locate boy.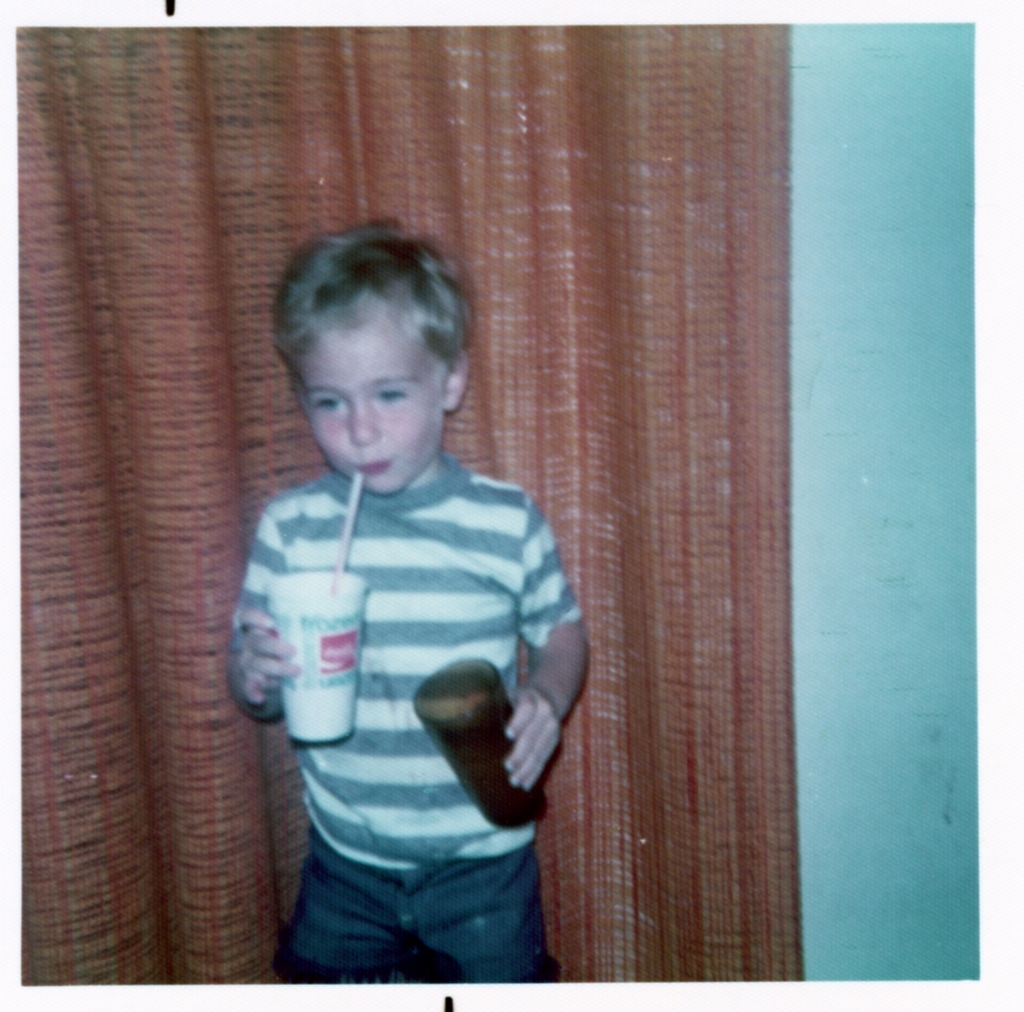
Bounding box: left=210, top=224, right=589, bottom=977.
